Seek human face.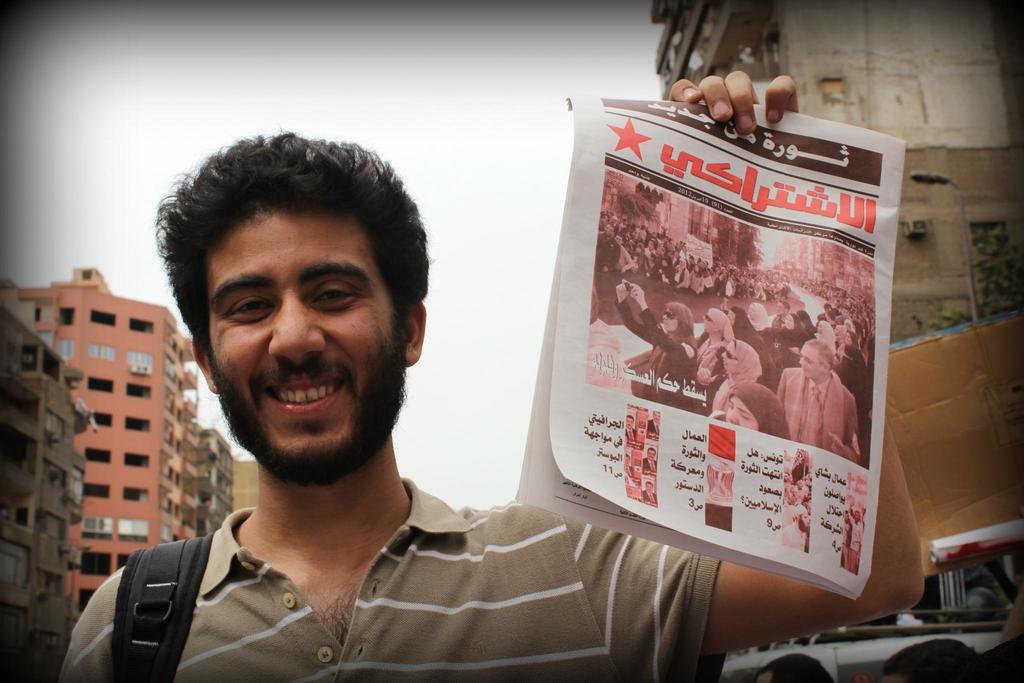
730, 402, 760, 438.
